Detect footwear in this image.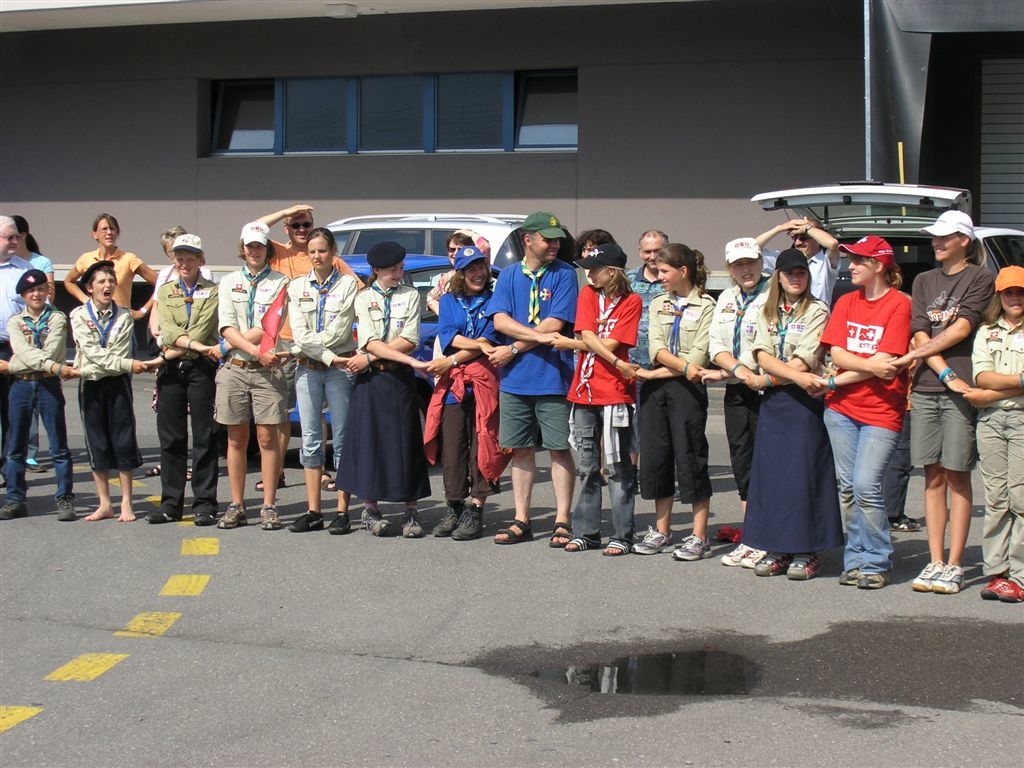
Detection: pyautogui.locateOnScreen(740, 546, 765, 567).
